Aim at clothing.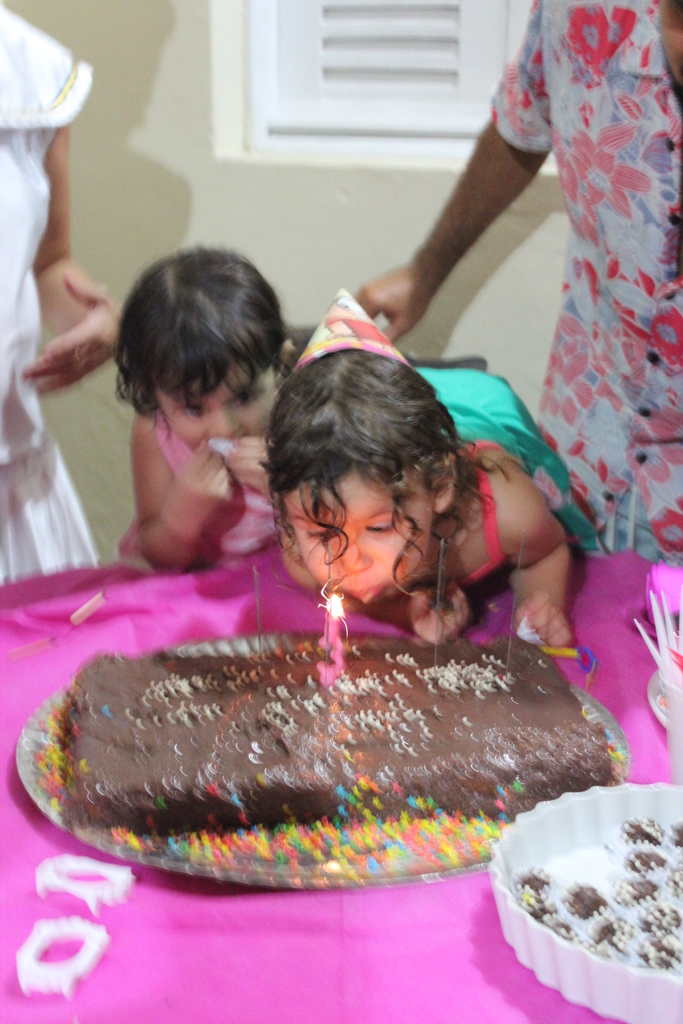
Aimed at bbox(487, 0, 682, 568).
